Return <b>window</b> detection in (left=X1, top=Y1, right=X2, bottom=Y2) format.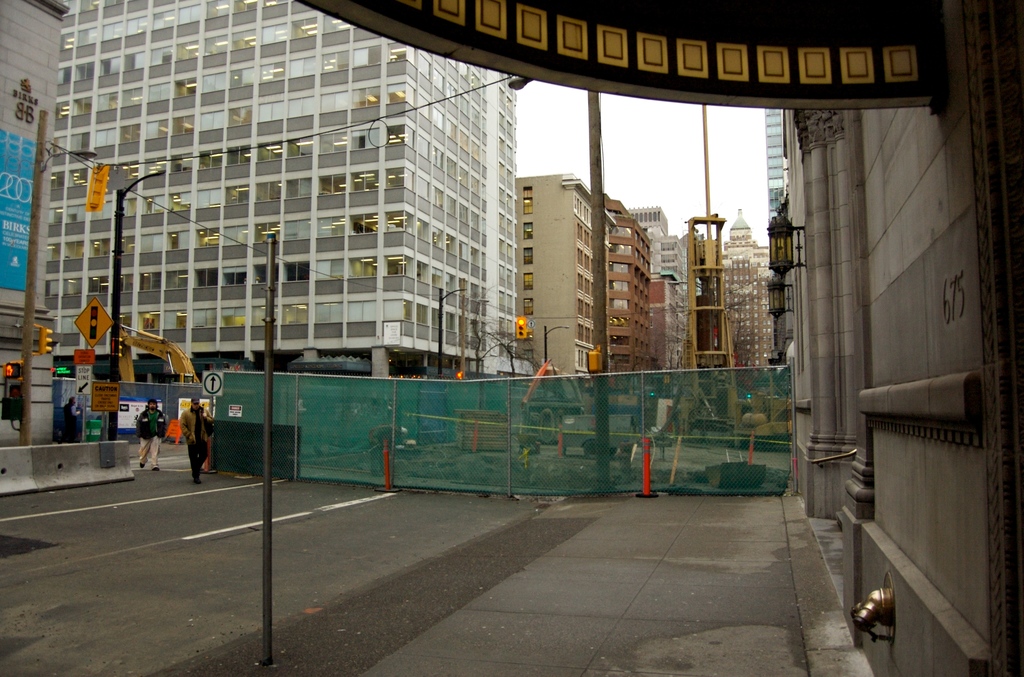
(left=260, top=60, right=287, bottom=81).
